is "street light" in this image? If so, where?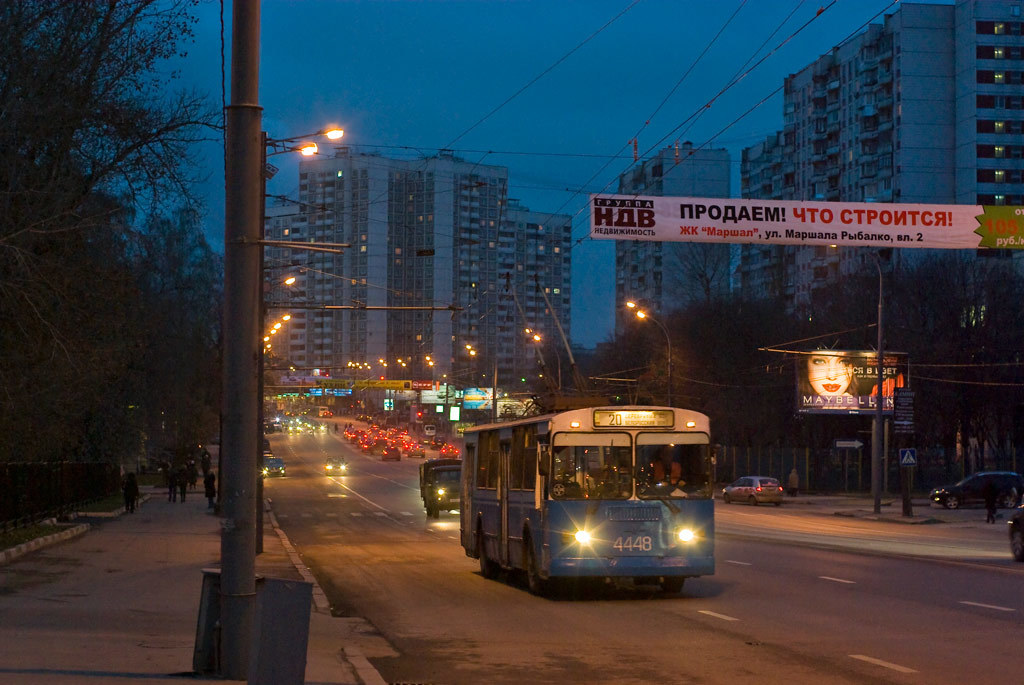
Yes, at bbox=(520, 327, 565, 392).
